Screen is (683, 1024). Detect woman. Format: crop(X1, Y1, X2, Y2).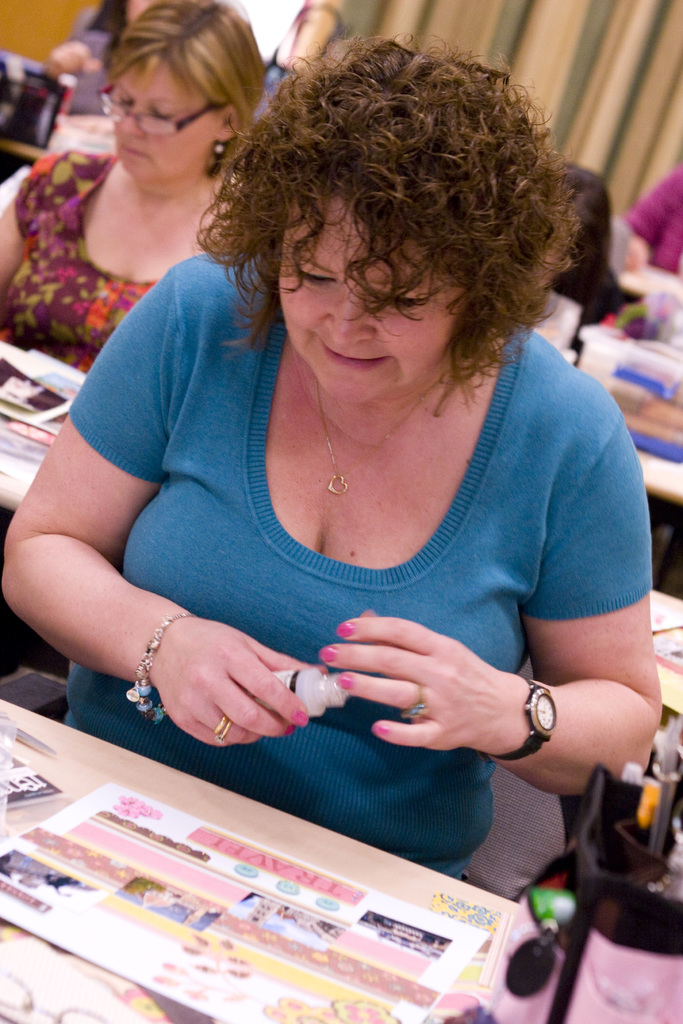
crop(0, 0, 269, 376).
